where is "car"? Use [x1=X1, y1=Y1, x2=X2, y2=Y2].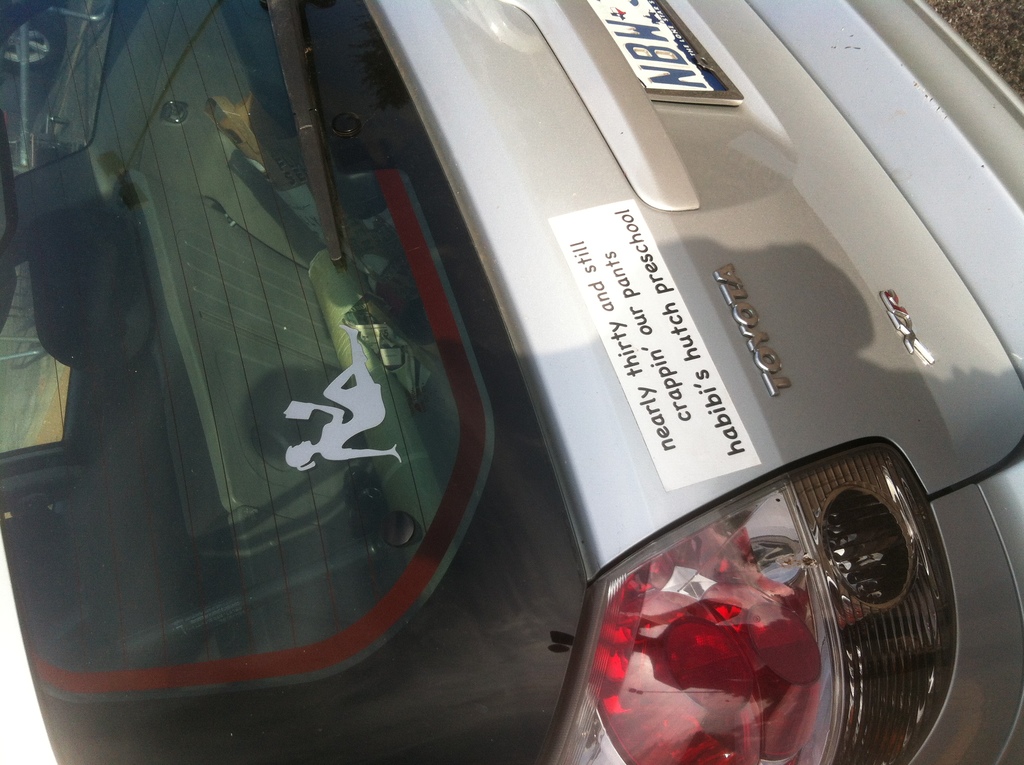
[x1=0, y1=0, x2=1023, y2=763].
